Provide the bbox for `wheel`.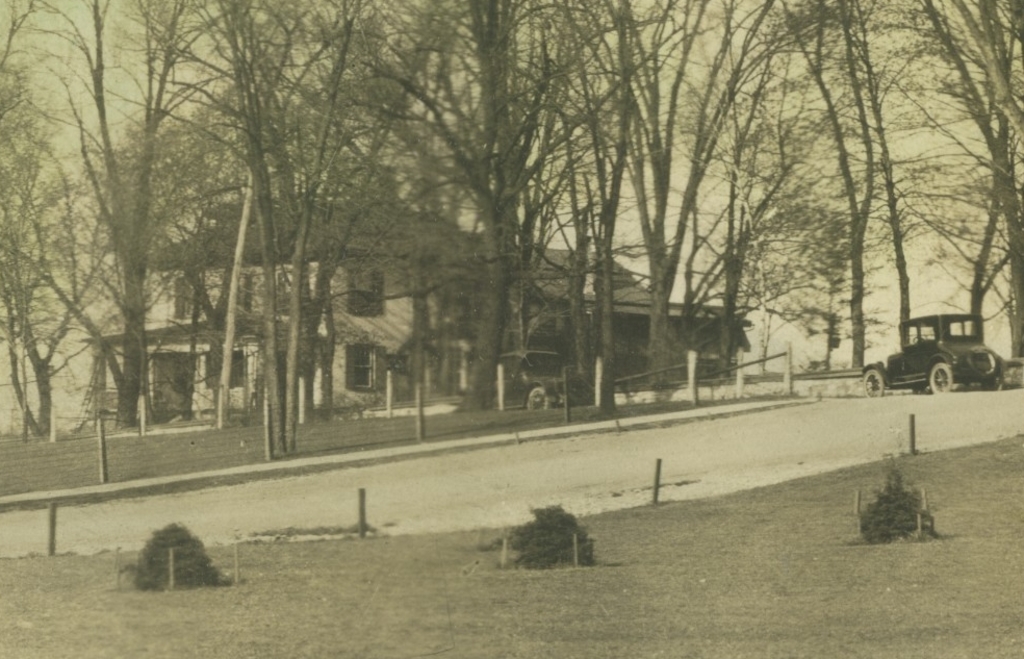
detection(524, 387, 552, 411).
